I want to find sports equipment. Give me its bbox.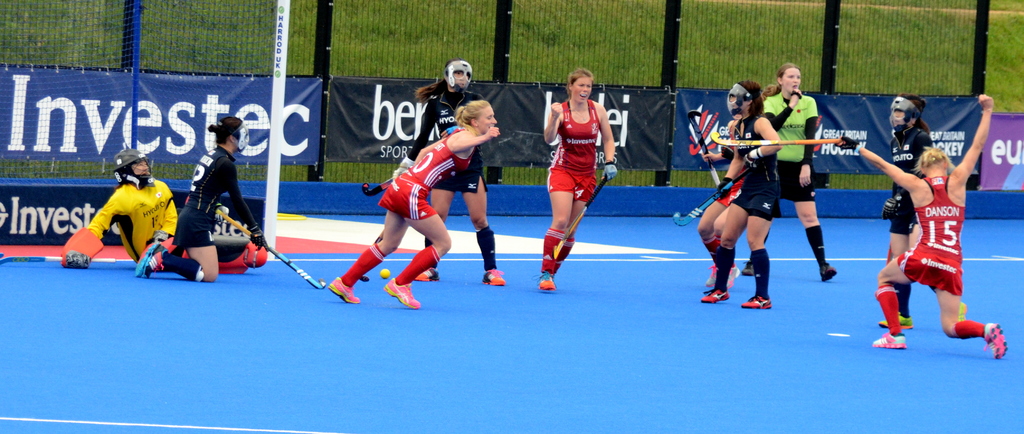
(x1=724, y1=80, x2=762, y2=118).
